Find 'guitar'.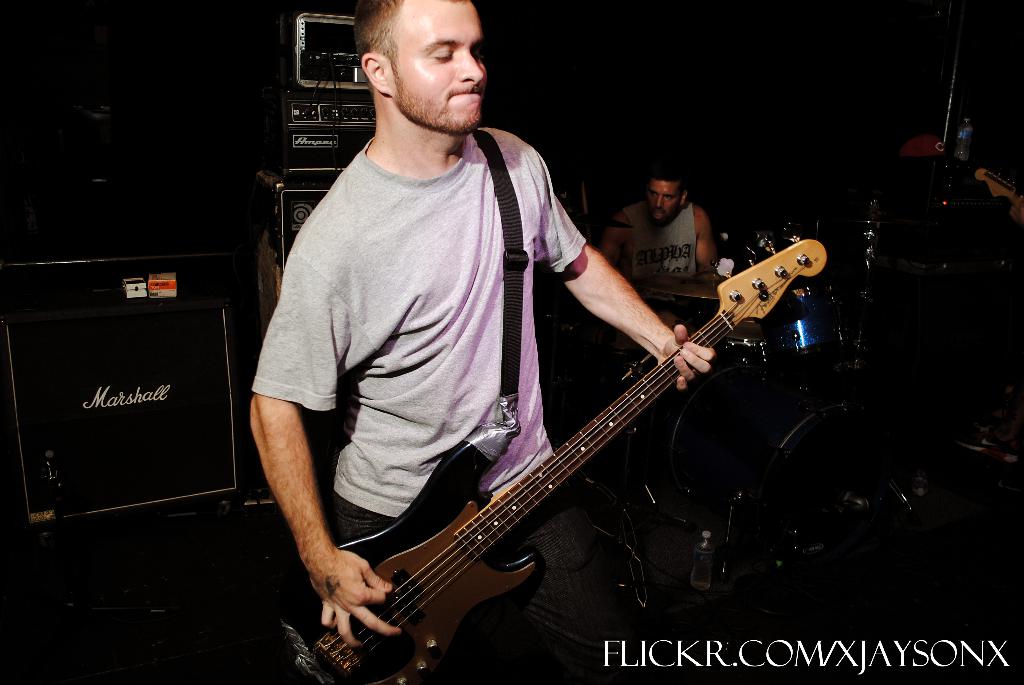
(285, 203, 841, 682).
